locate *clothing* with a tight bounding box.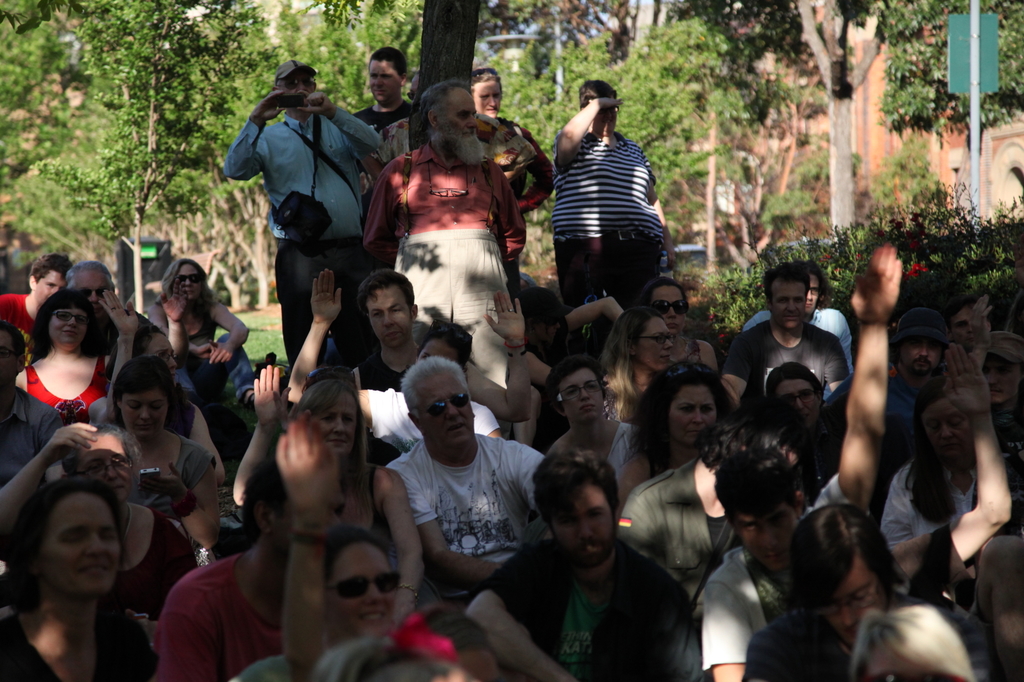
(555, 126, 670, 356).
